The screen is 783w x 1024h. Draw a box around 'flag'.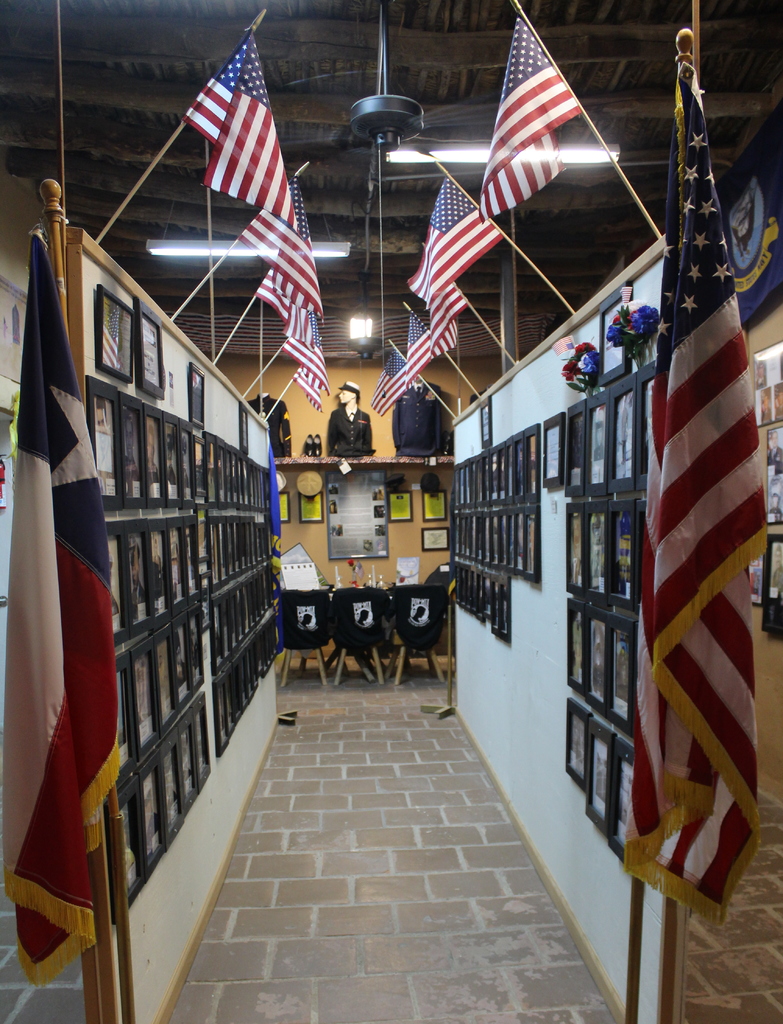
bbox(422, 275, 469, 357).
